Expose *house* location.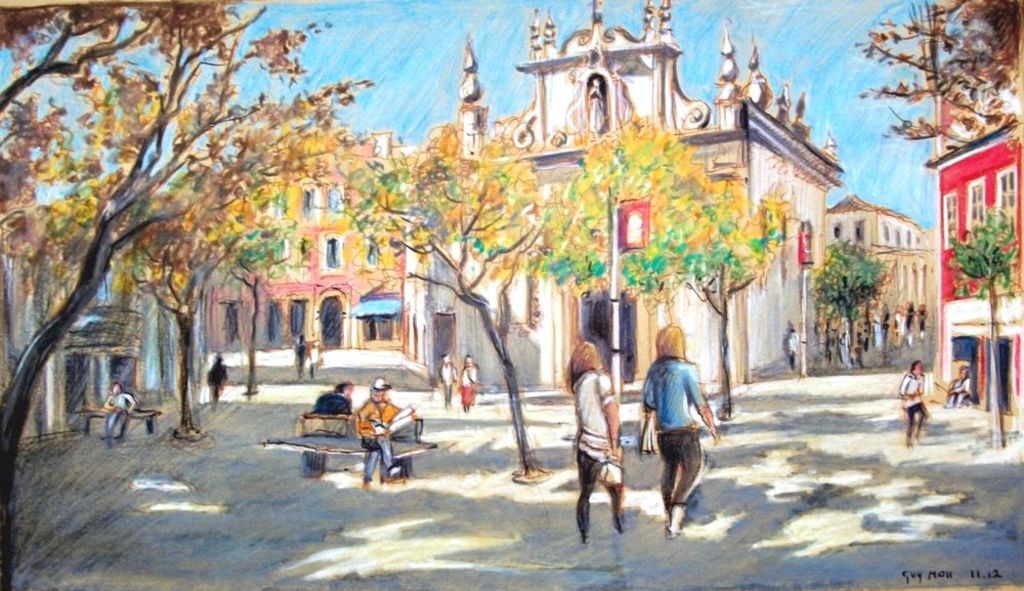
Exposed at (left=0, top=204, right=184, bottom=450).
